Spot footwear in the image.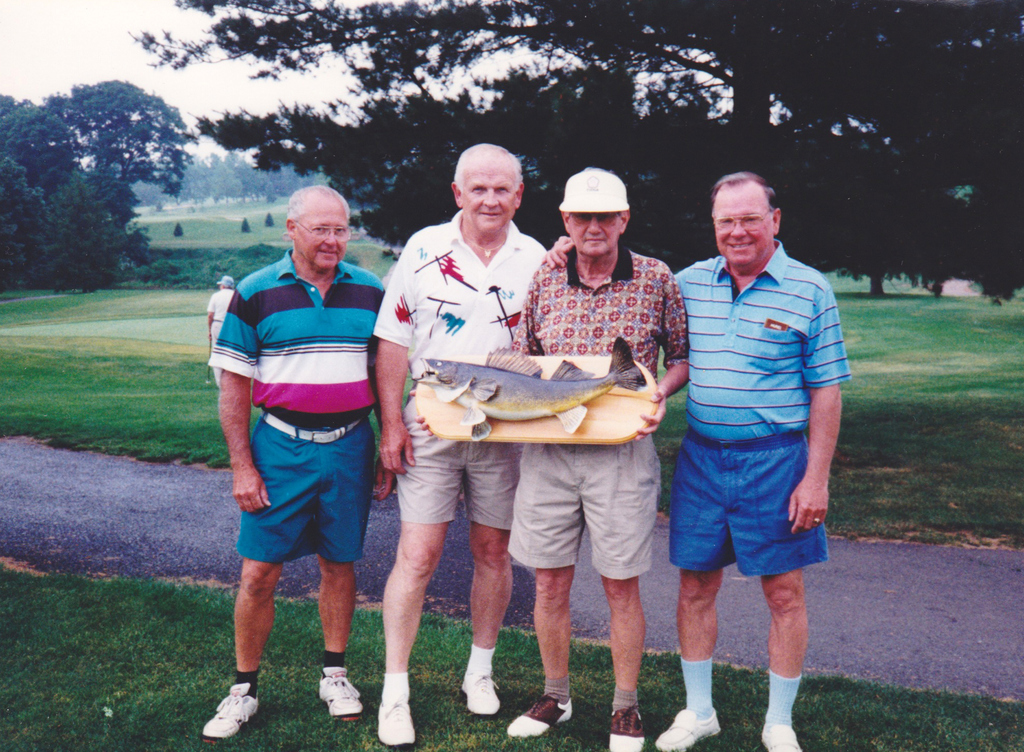
footwear found at detection(607, 705, 644, 751).
